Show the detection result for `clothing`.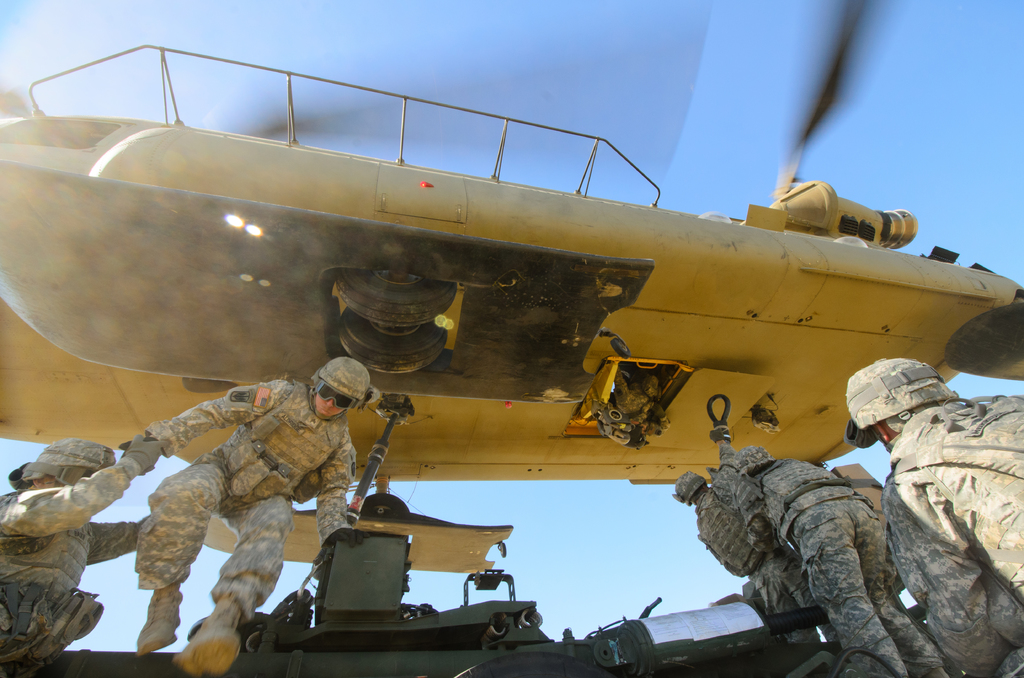
{"x1": 674, "y1": 421, "x2": 842, "y2": 644}.
